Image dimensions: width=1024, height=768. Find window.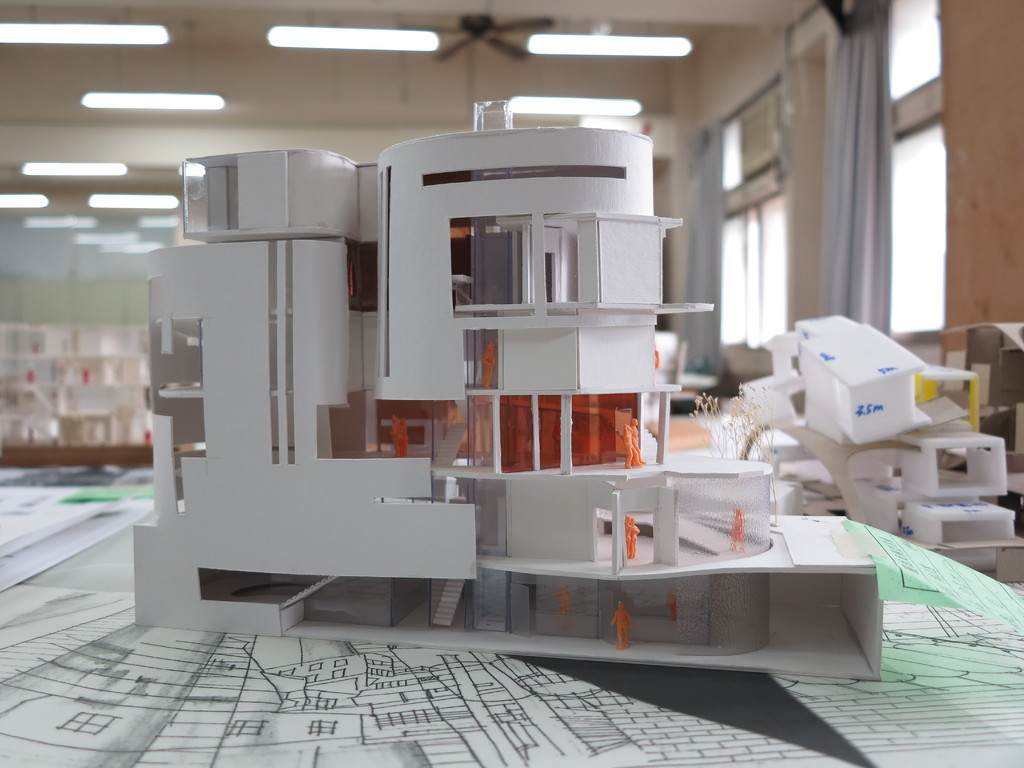
crop(868, 0, 951, 103).
